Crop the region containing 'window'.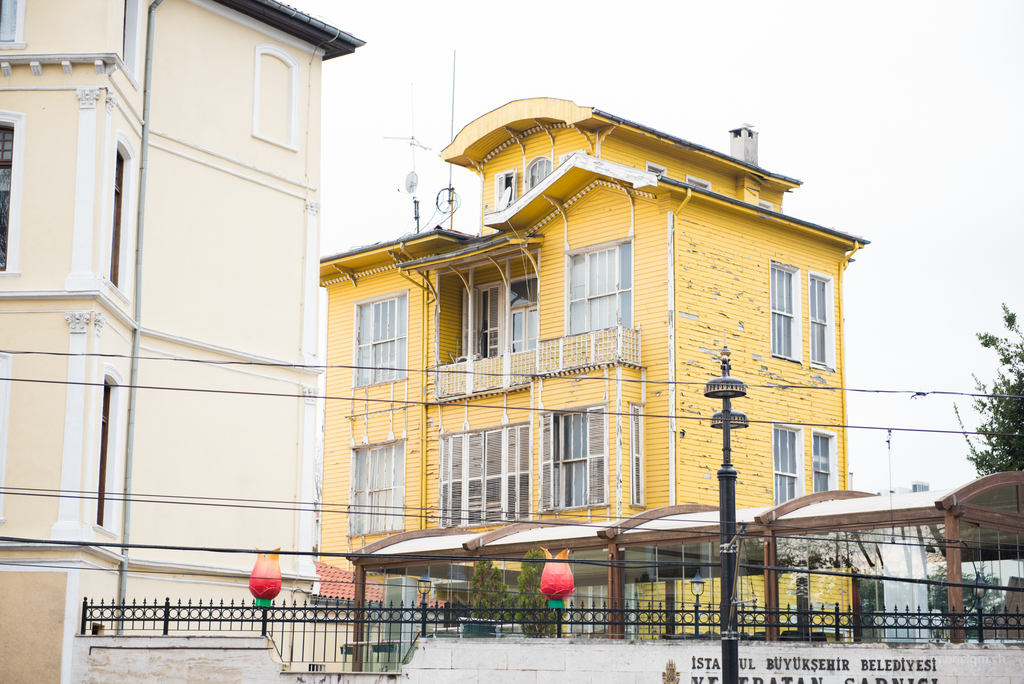
Crop region: 0,0,28,50.
